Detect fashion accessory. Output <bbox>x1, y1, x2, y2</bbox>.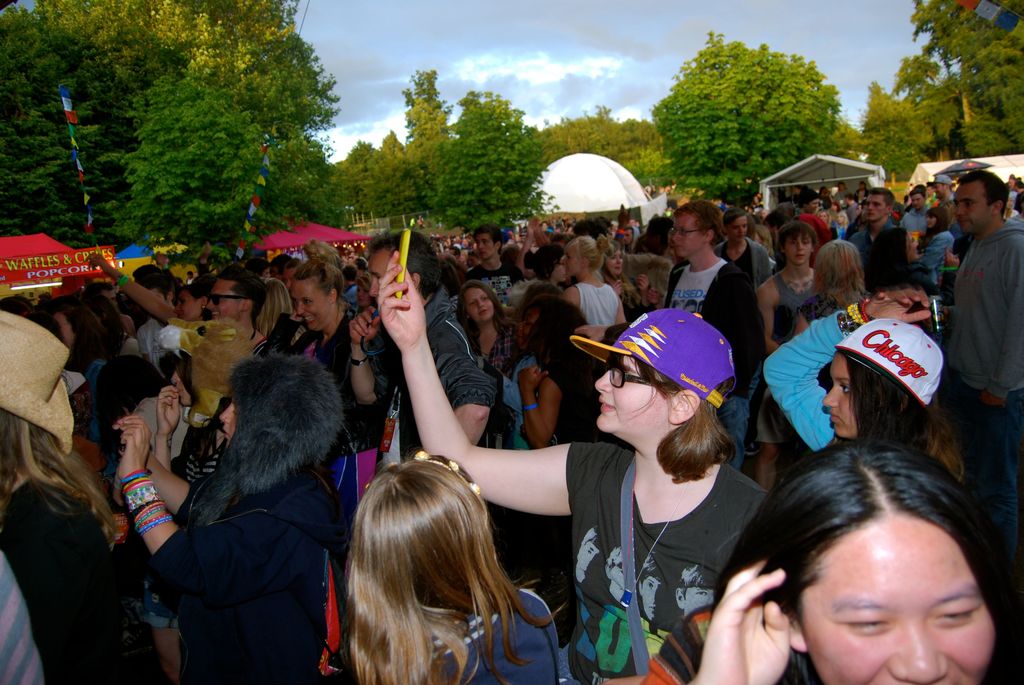
<bbox>837, 299, 874, 335</bbox>.
